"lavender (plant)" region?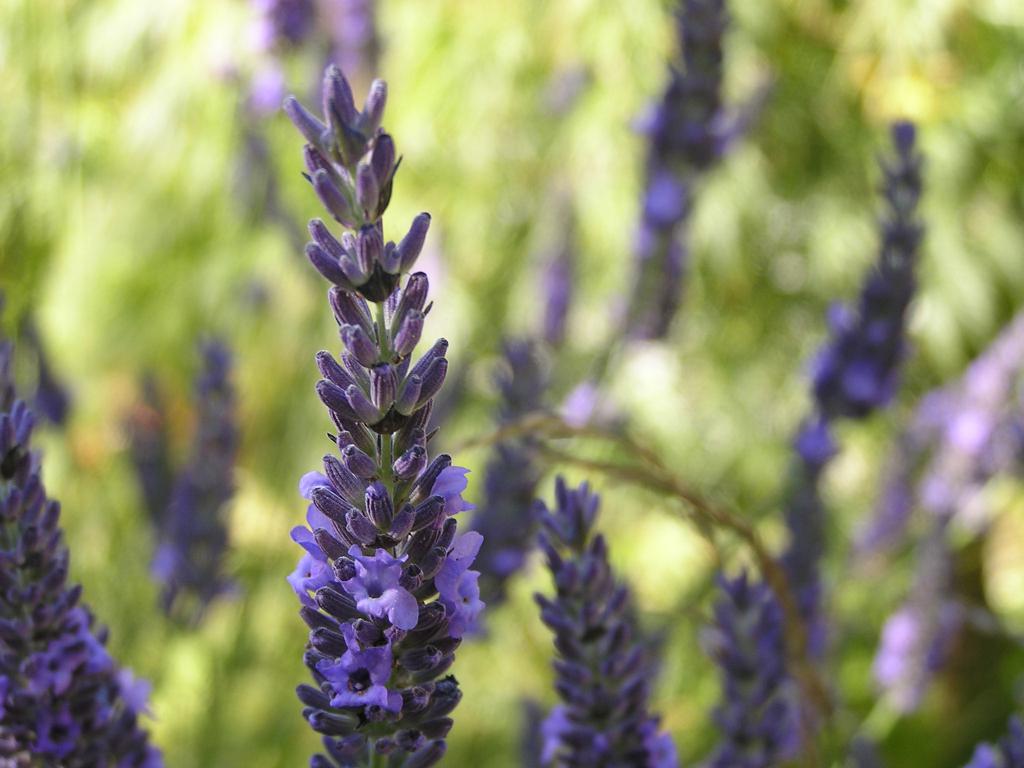
BBox(243, 26, 546, 709)
